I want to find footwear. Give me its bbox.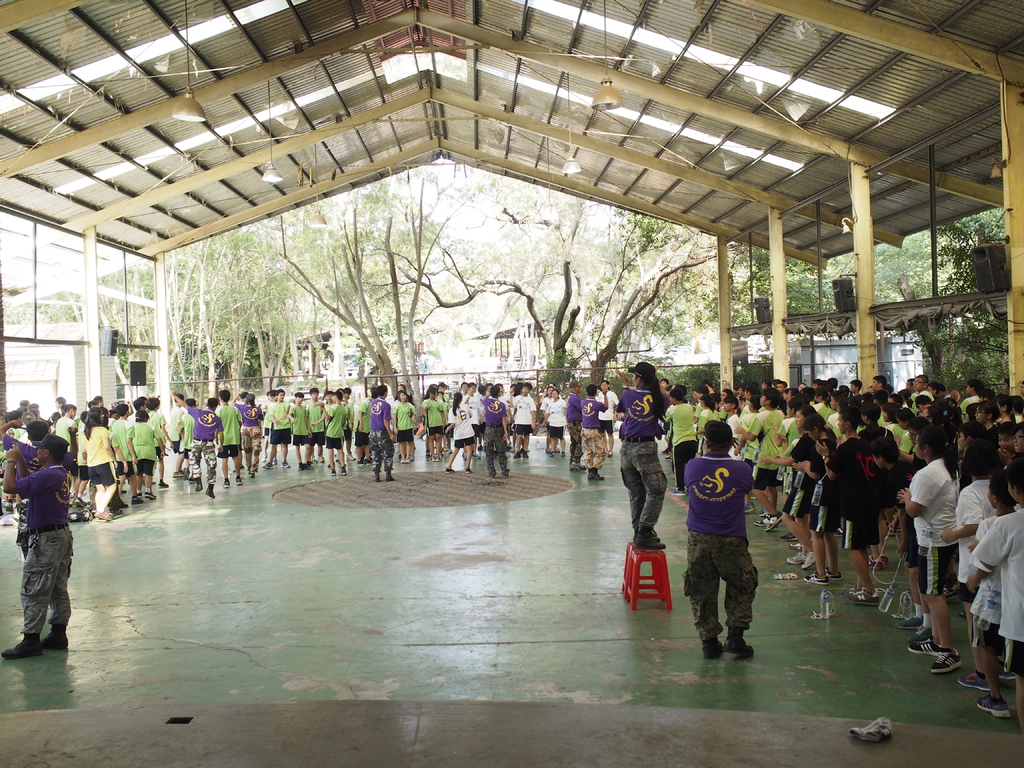
(524,450,527,455).
